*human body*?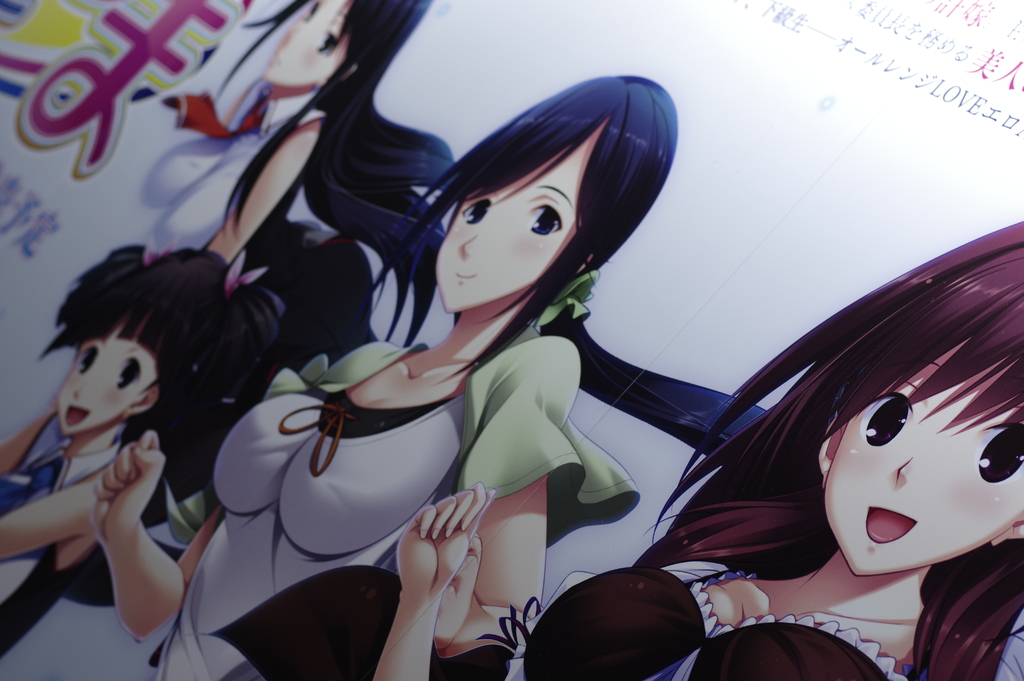
locate(137, 87, 326, 293)
